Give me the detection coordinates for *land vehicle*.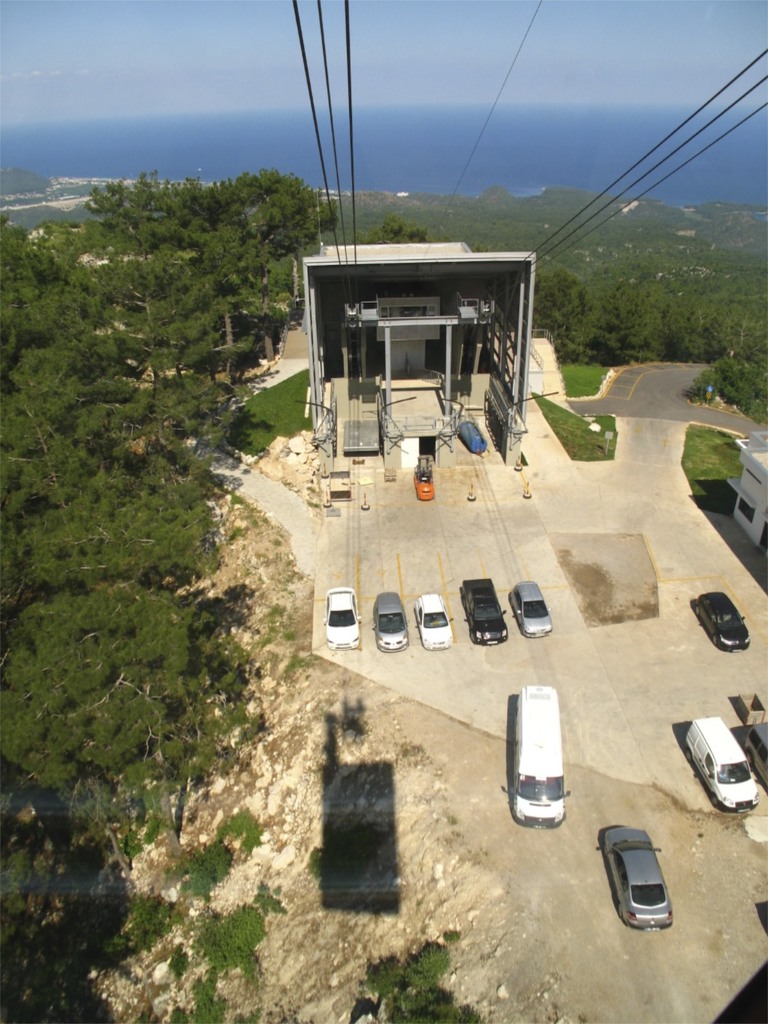
l=513, t=683, r=569, b=827.
